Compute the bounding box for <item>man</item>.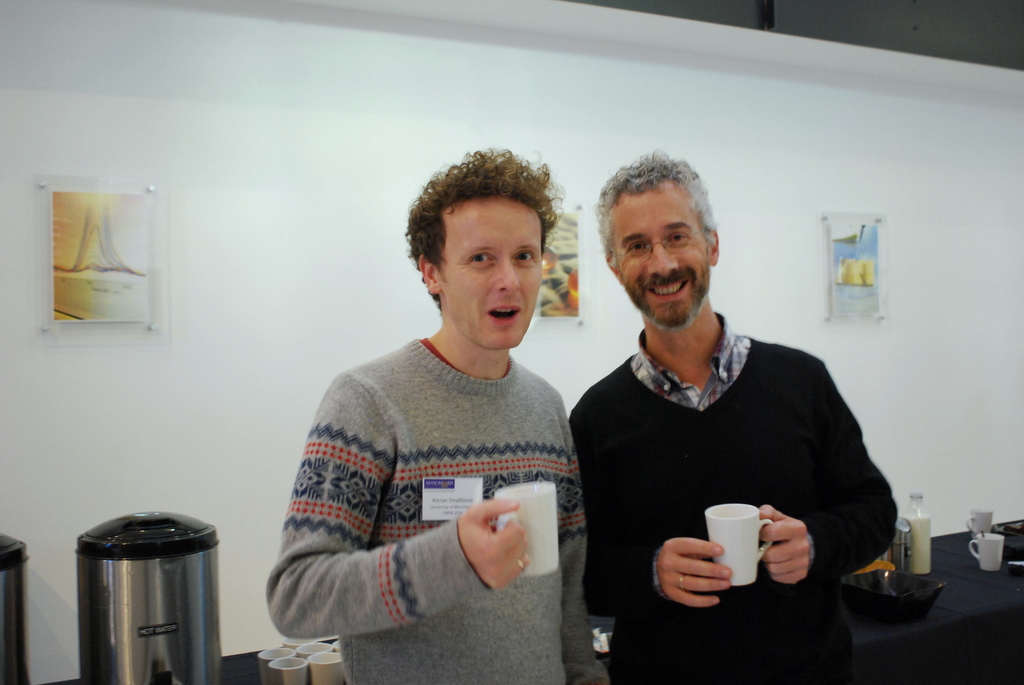
bbox(571, 155, 900, 684).
